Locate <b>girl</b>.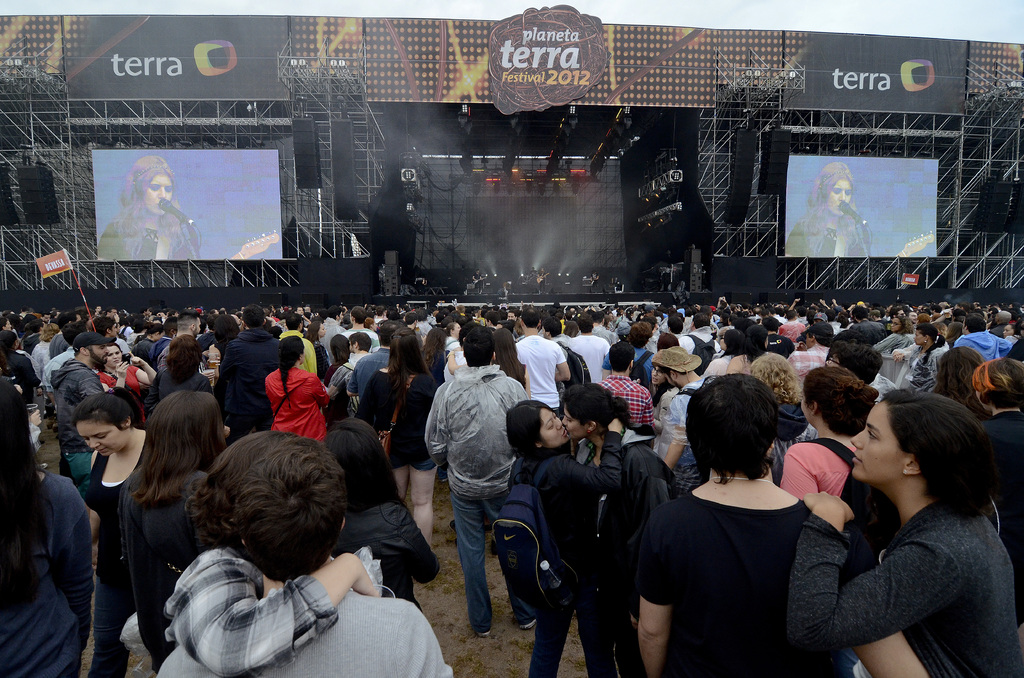
Bounding box: bbox=[121, 395, 227, 658].
